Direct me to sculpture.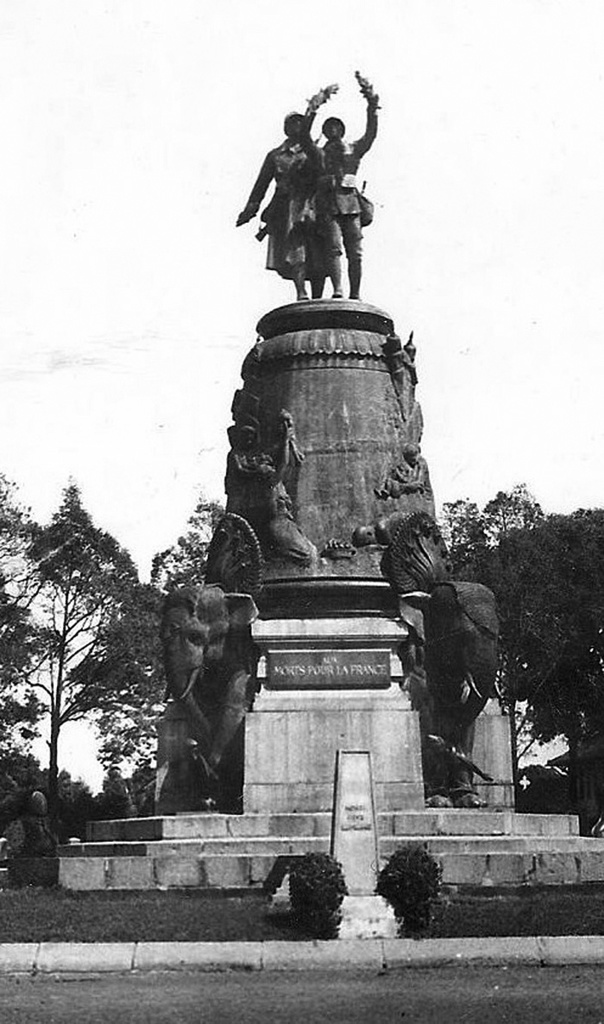
Direction: {"x1": 223, "y1": 419, "x2": 242, "y2": 505}.
